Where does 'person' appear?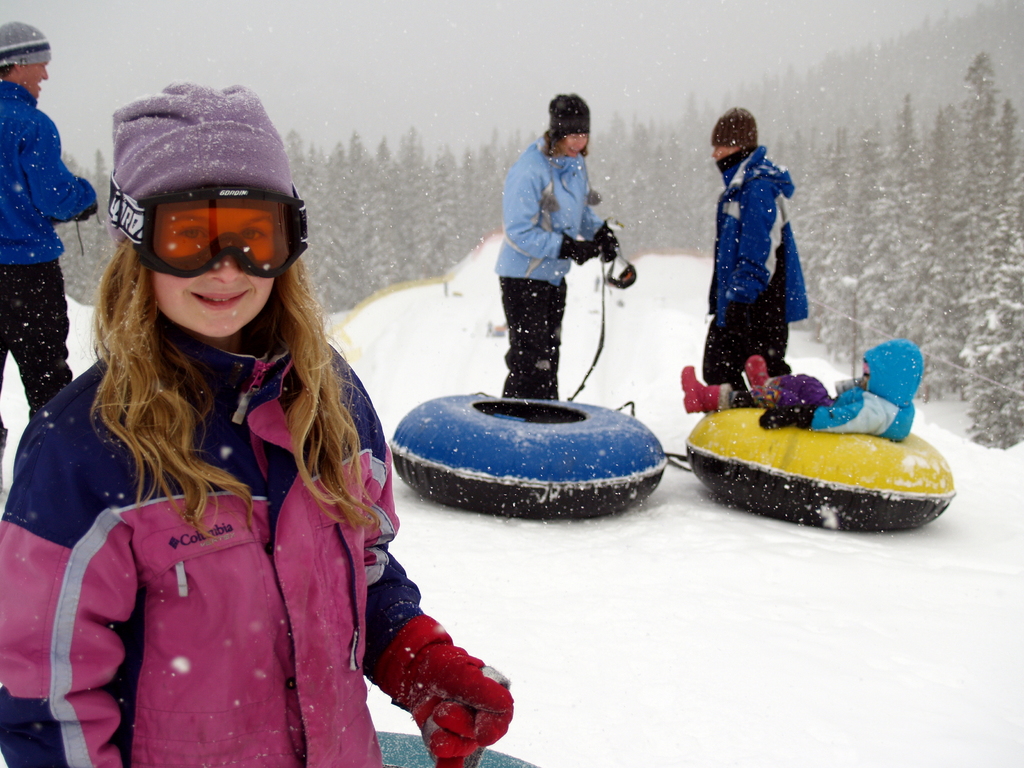
Appears at 0:81:513:767.
